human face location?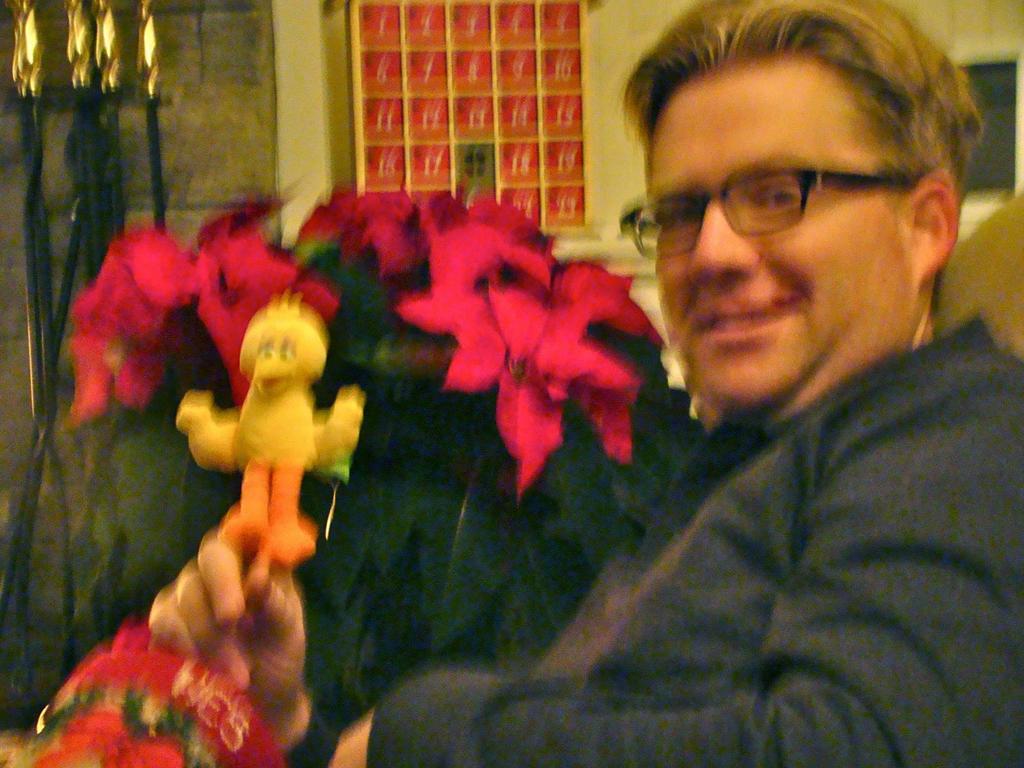
[left=620, top=72, right=898, bottom=404]
